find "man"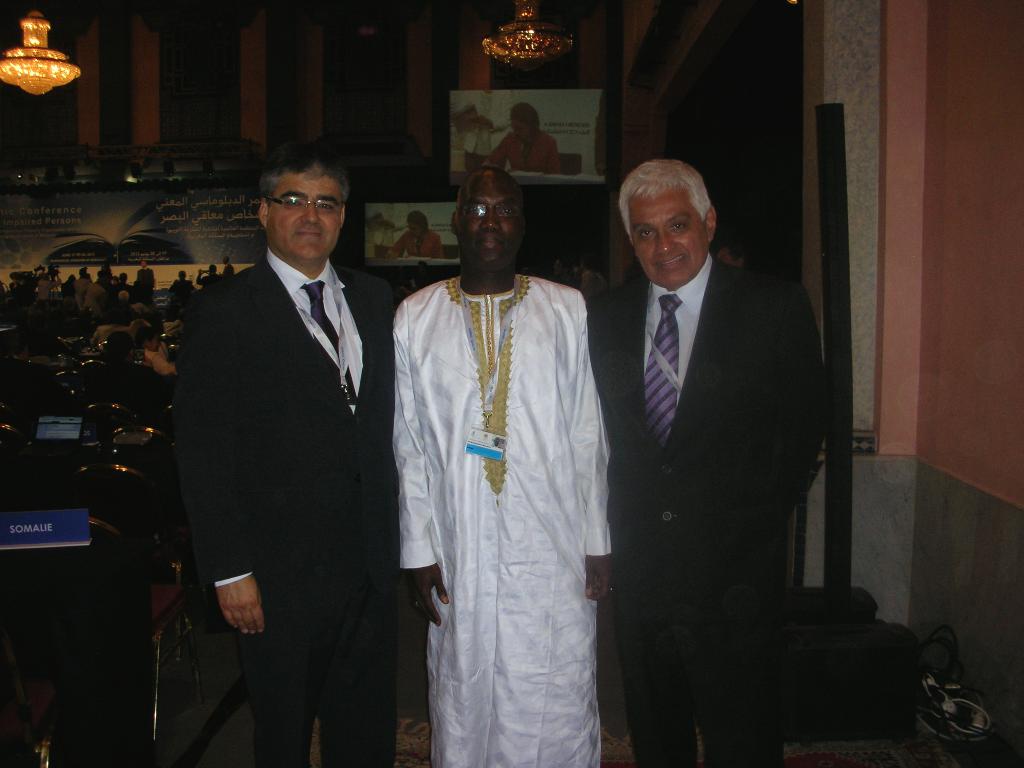
72/267/89/303
